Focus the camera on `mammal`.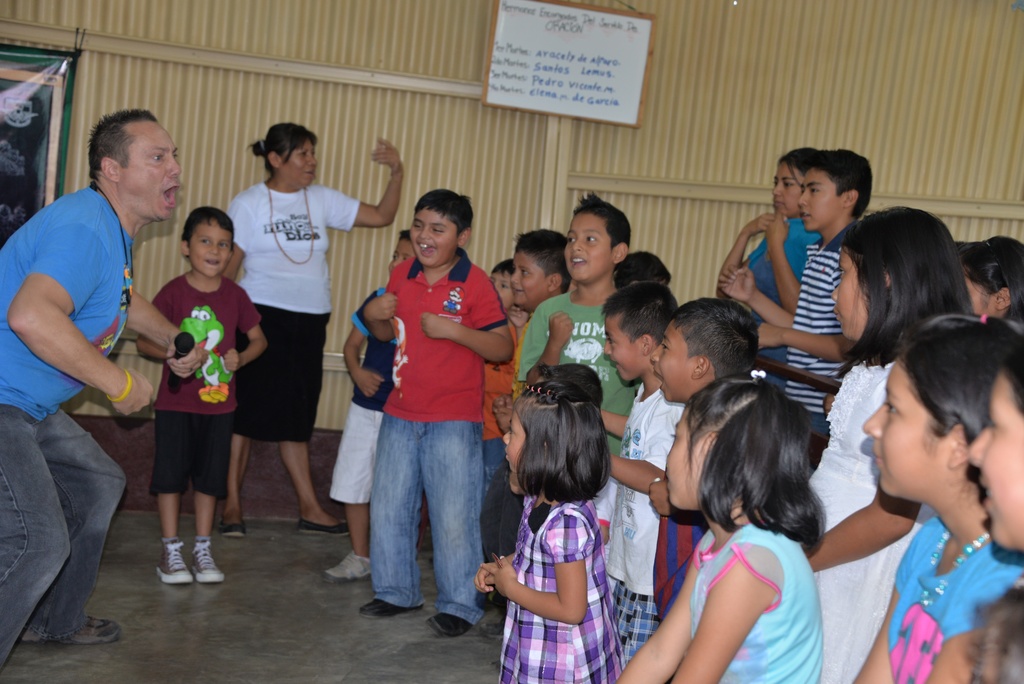
Focus region: box=[0, 103, 202, 677].
